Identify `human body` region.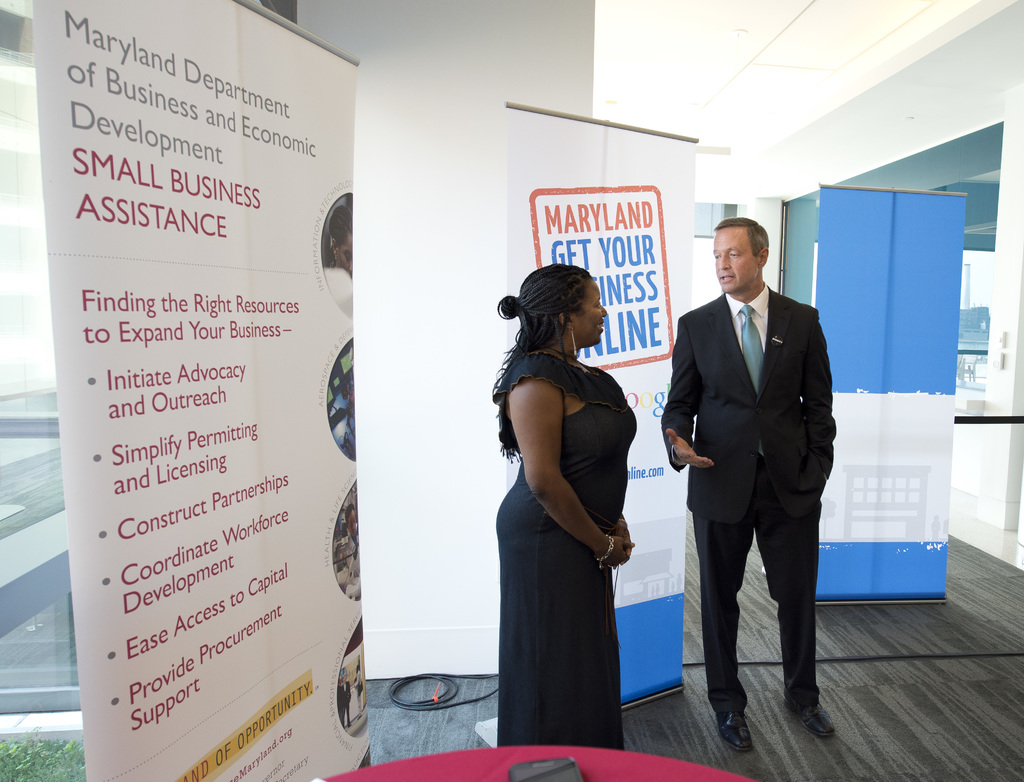
Region: box(661, 281, 856, 754).
